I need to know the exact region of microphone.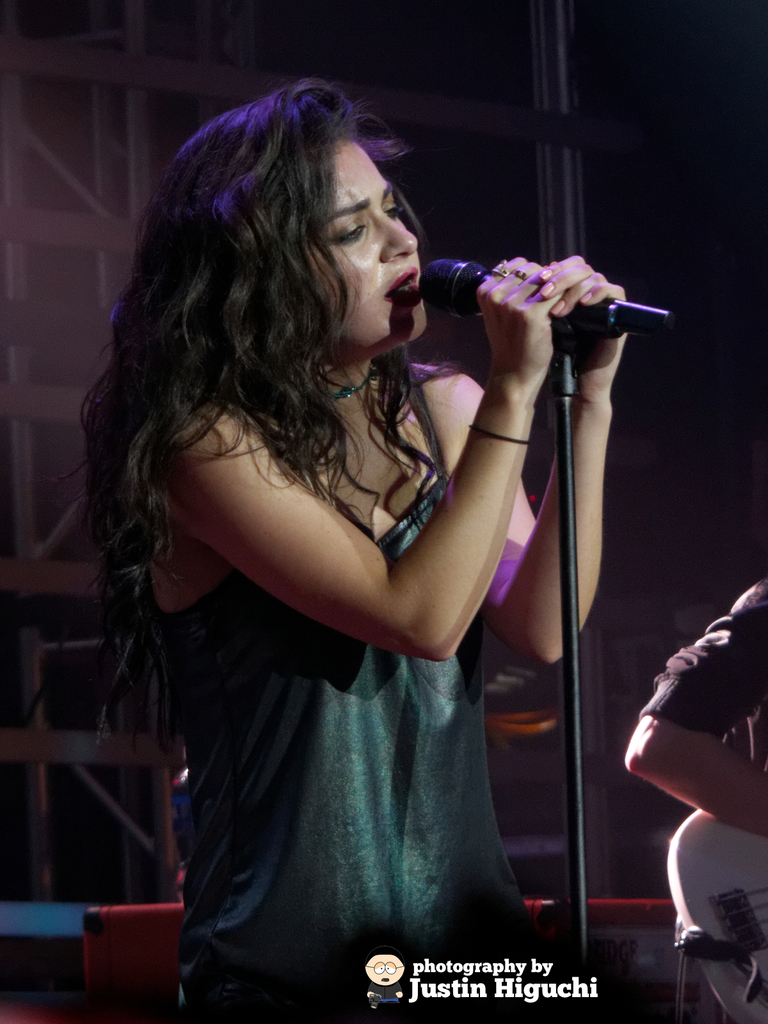
Region: x1=403, y1=259, x2=694, y2=319.
